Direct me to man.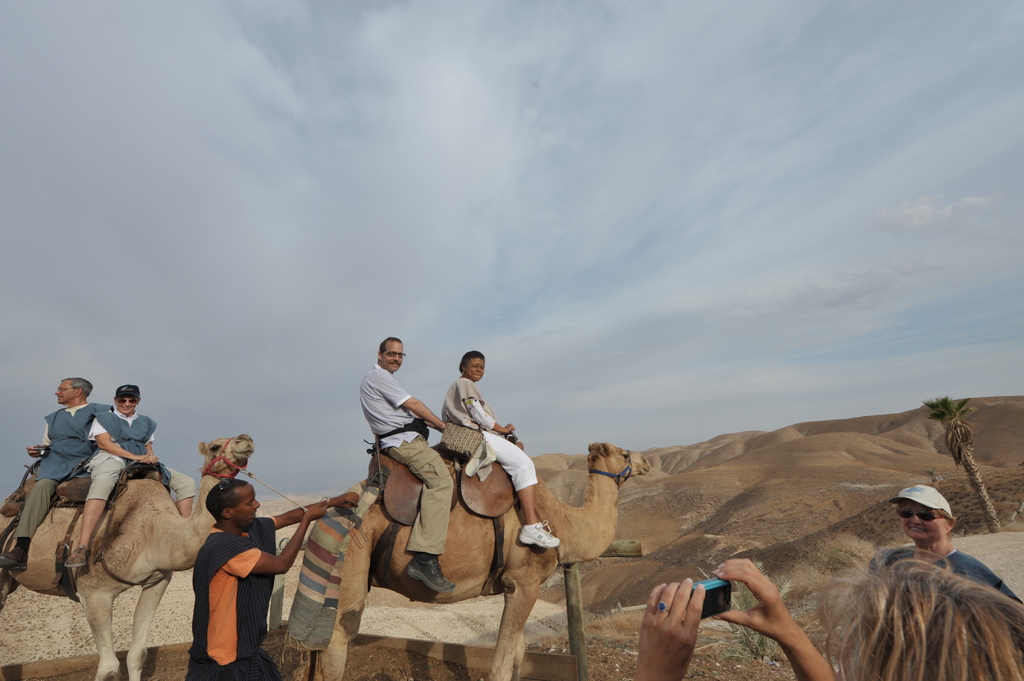
Direction: box(358, 334, 459, 589).
